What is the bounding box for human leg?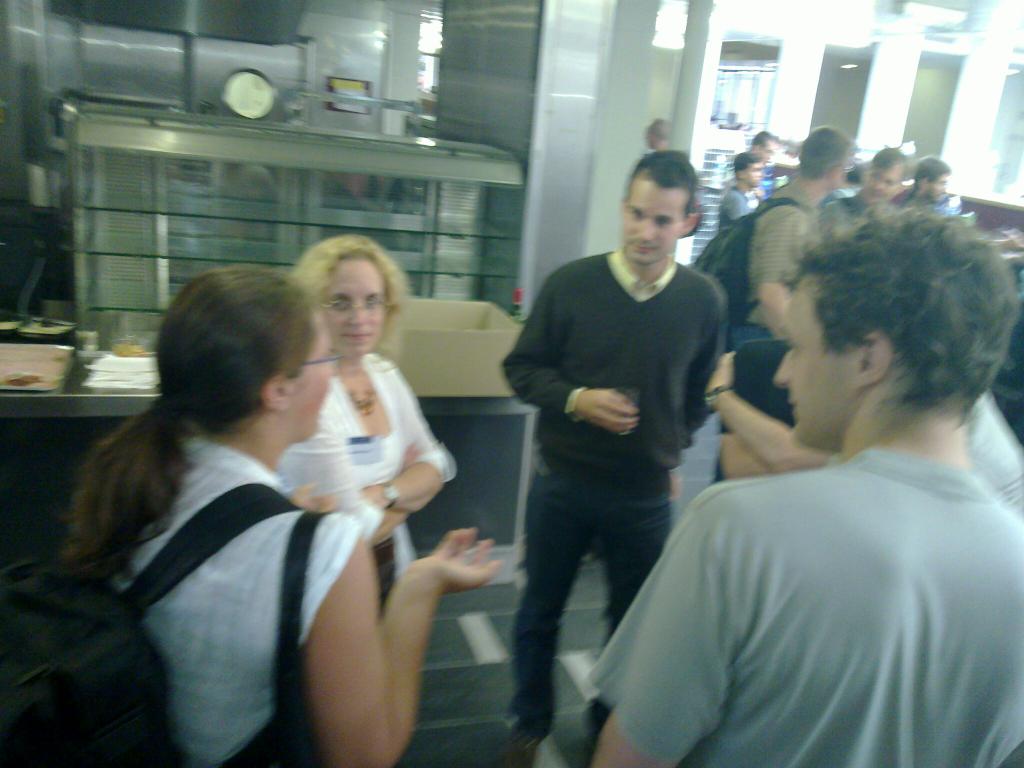
BBox(598, 487, 672, 744).
